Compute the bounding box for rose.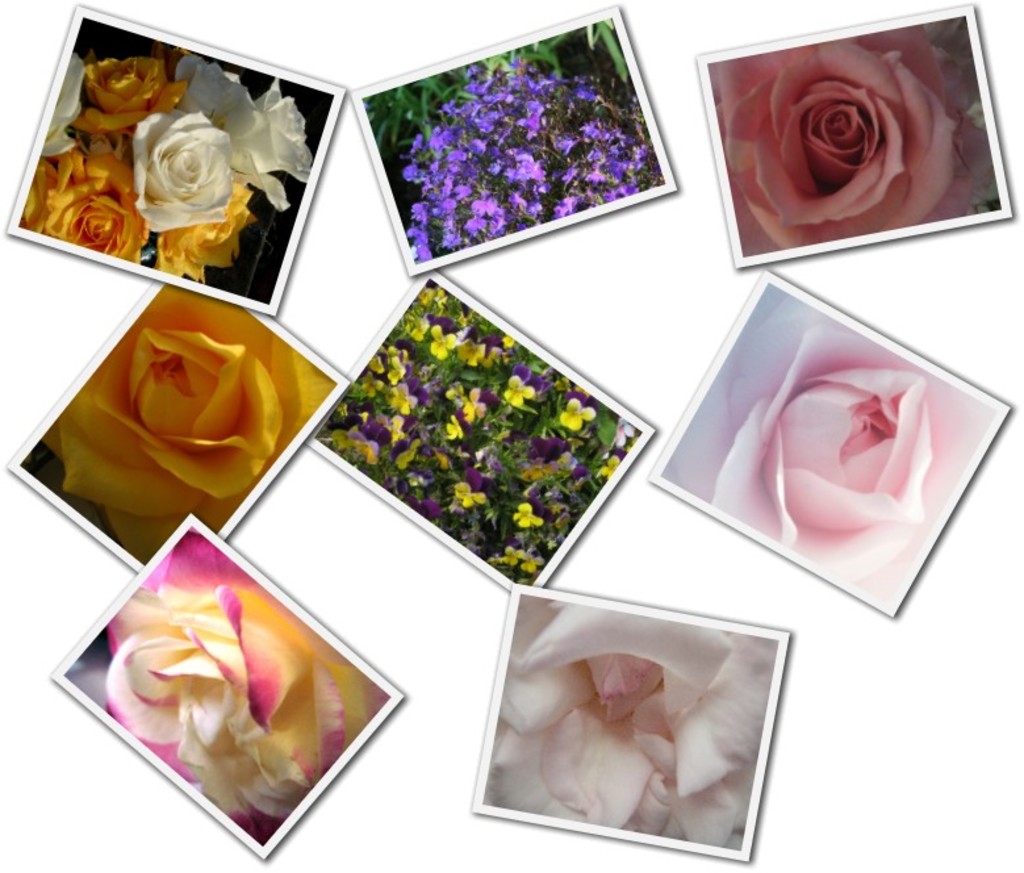
(left=670, top=277, right=991, bottom=611).
